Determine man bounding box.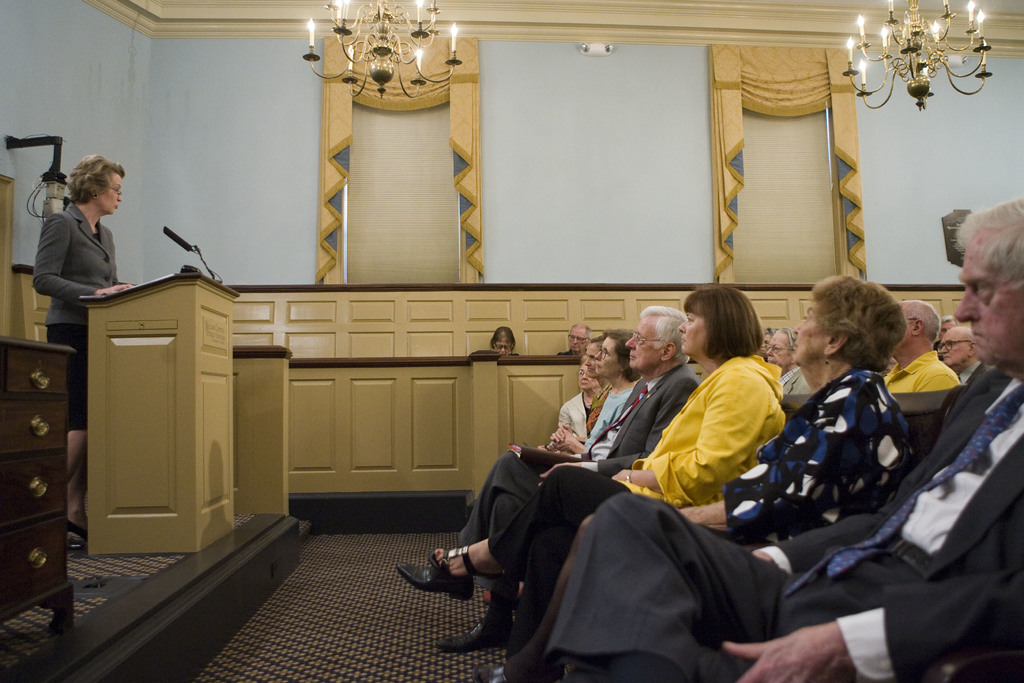
Determined: BBox(548, 198, 1023, 682).
